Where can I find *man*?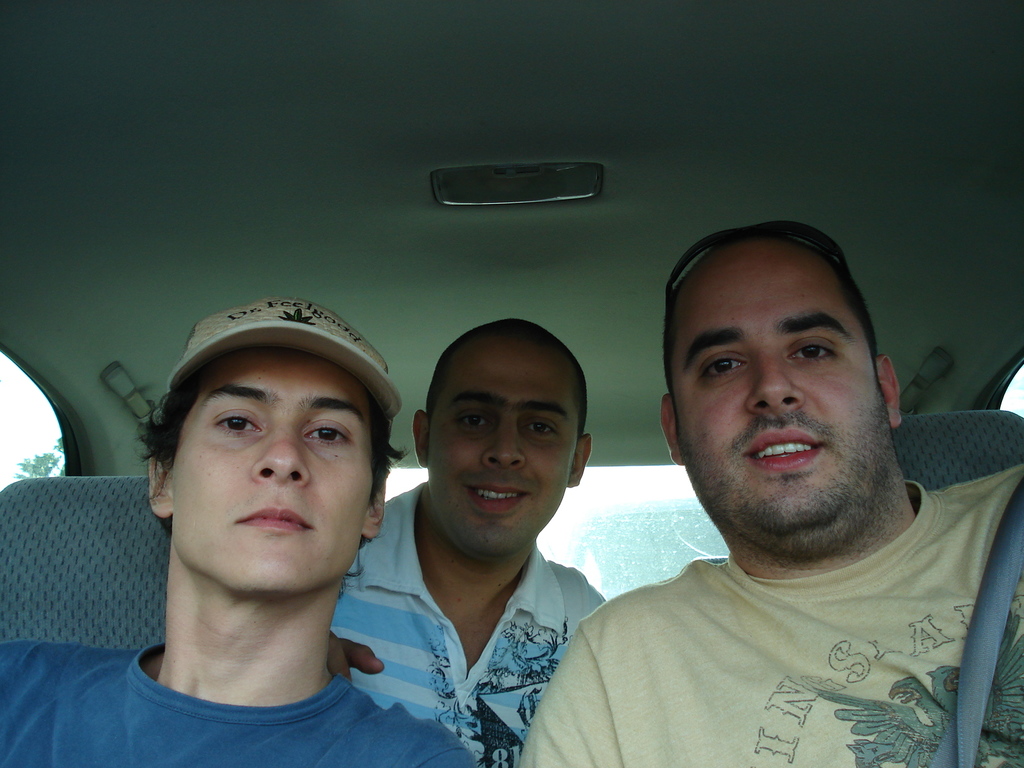
You can find it at l=325, t=315, r=611, b=767.
